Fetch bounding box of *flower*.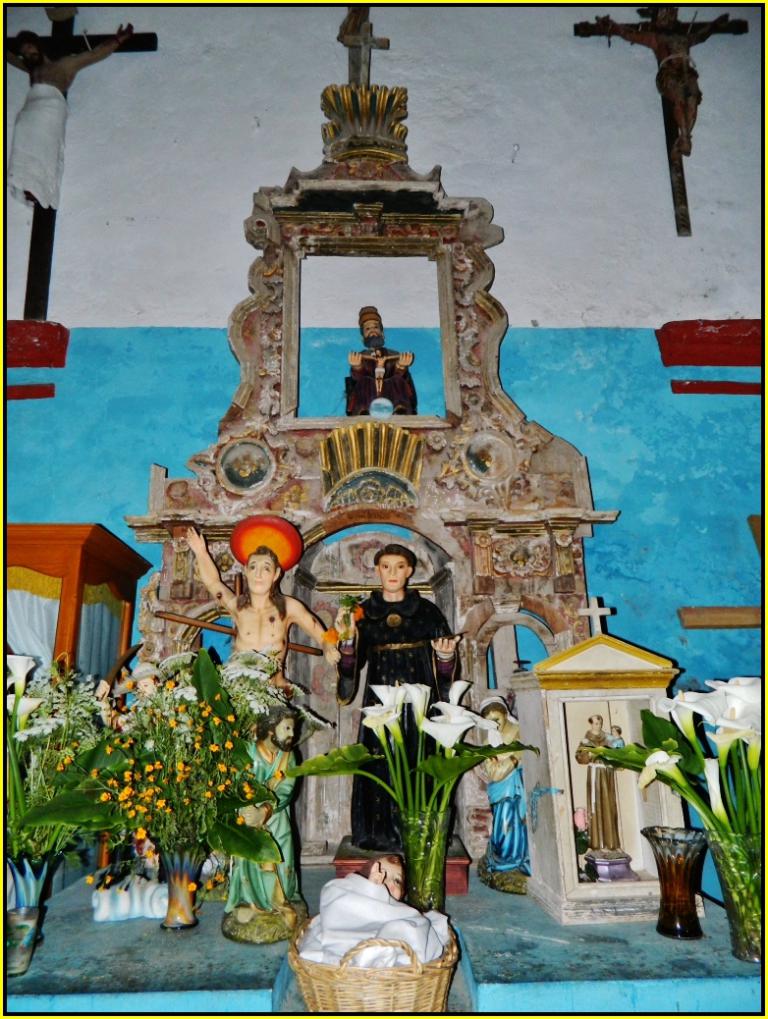
Bbox: <box>98,789,114,805</box>.
